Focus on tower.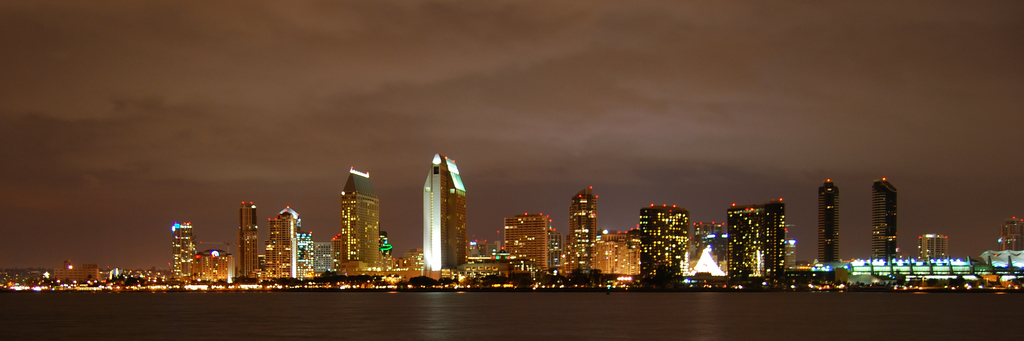
Focused at <box>871,176,894,256</box>.
